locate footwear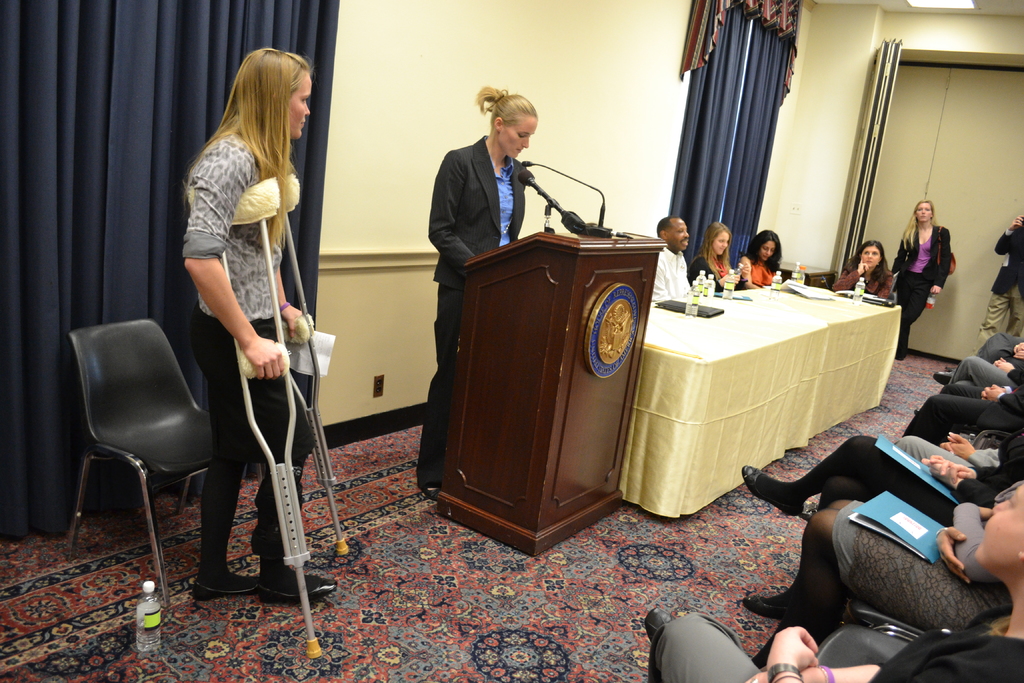
region(194, 575, 270, 600)
